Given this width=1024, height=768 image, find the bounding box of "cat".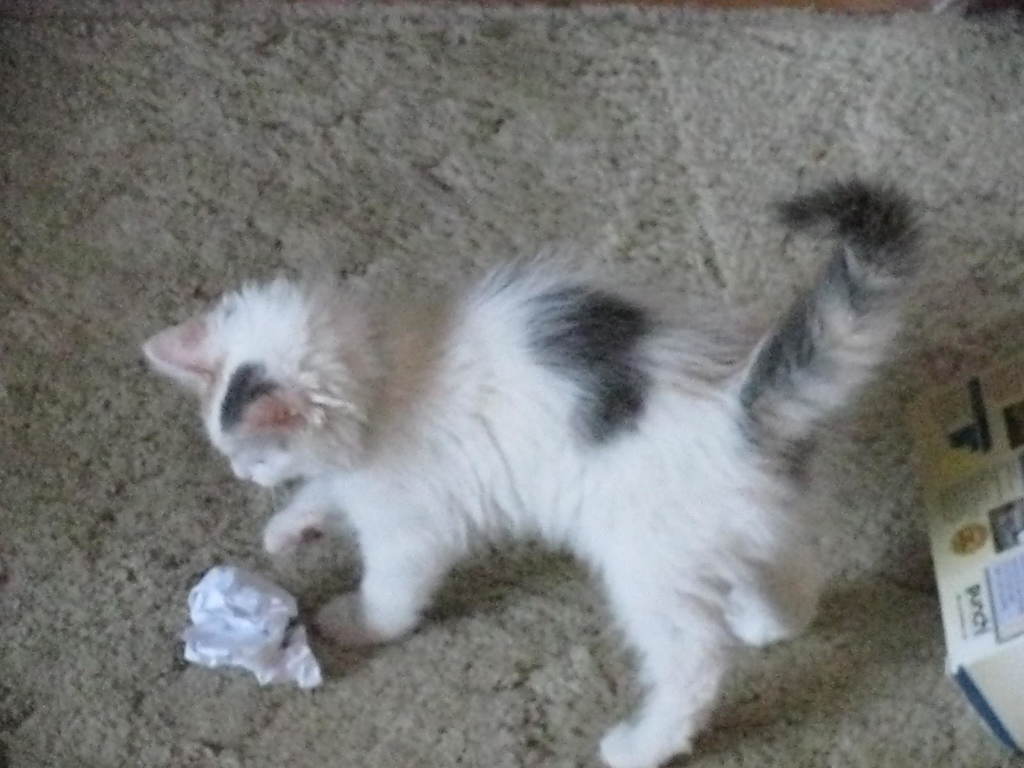
[left=143, top=172, right=932, bottom=766].
